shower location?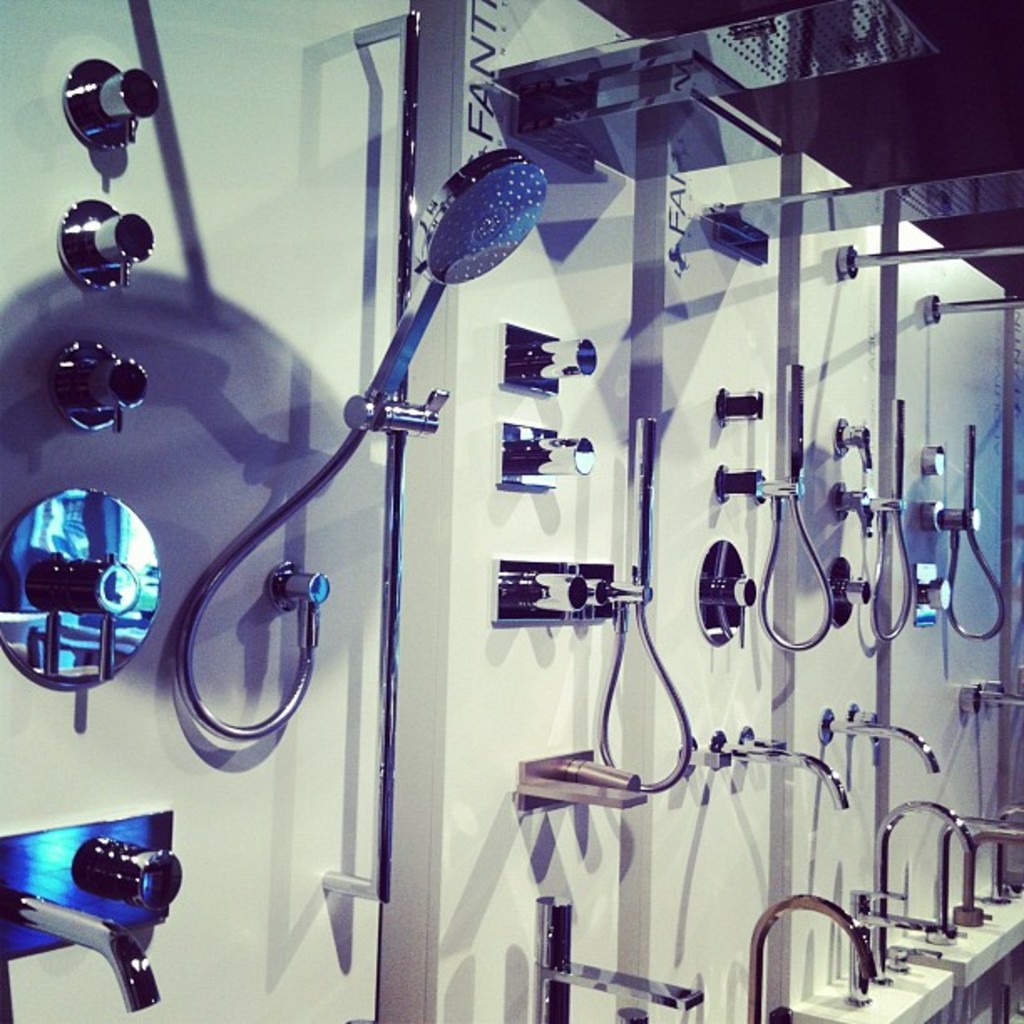
830, 392, 909, 530
